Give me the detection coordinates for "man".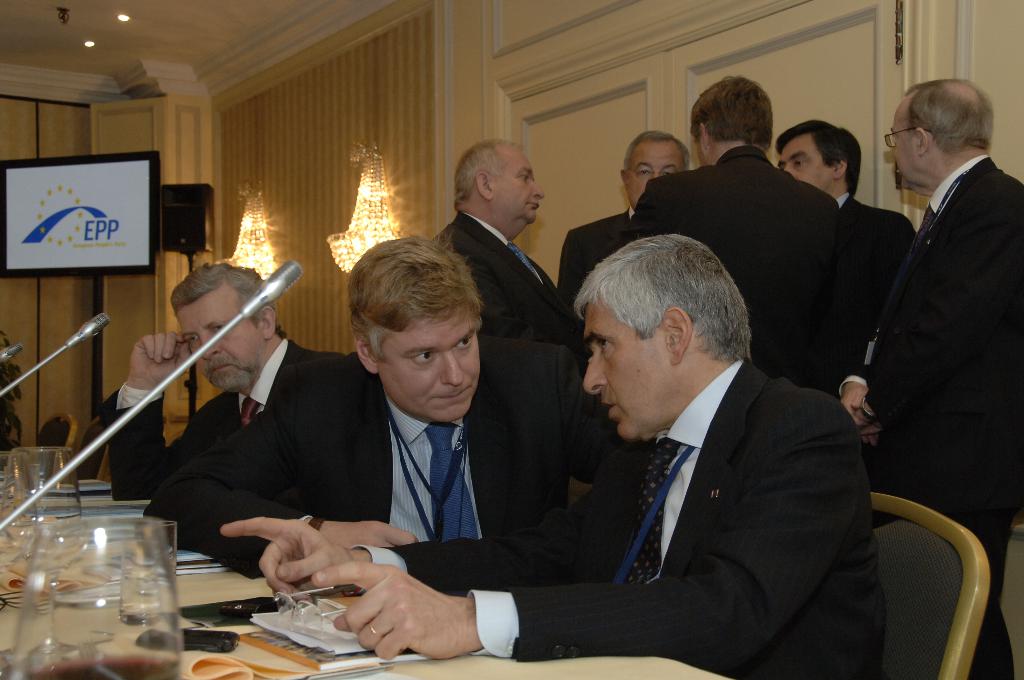
845 70 1021 567.
